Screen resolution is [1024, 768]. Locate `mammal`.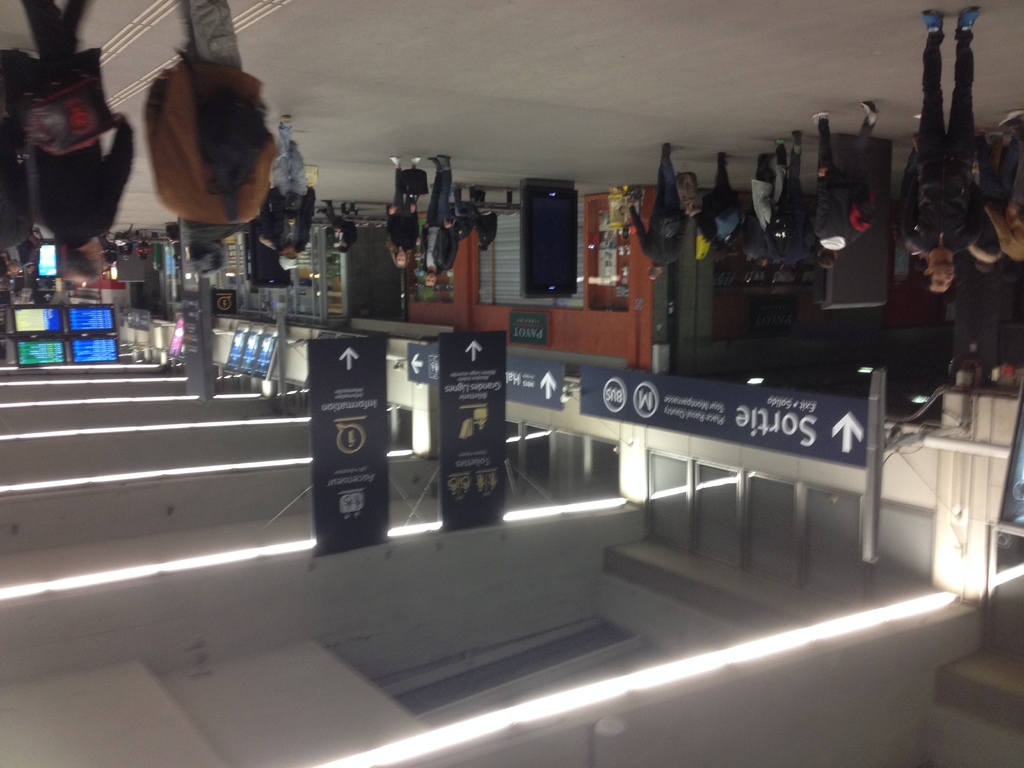
bbox=(139, 0, 282, 273).
